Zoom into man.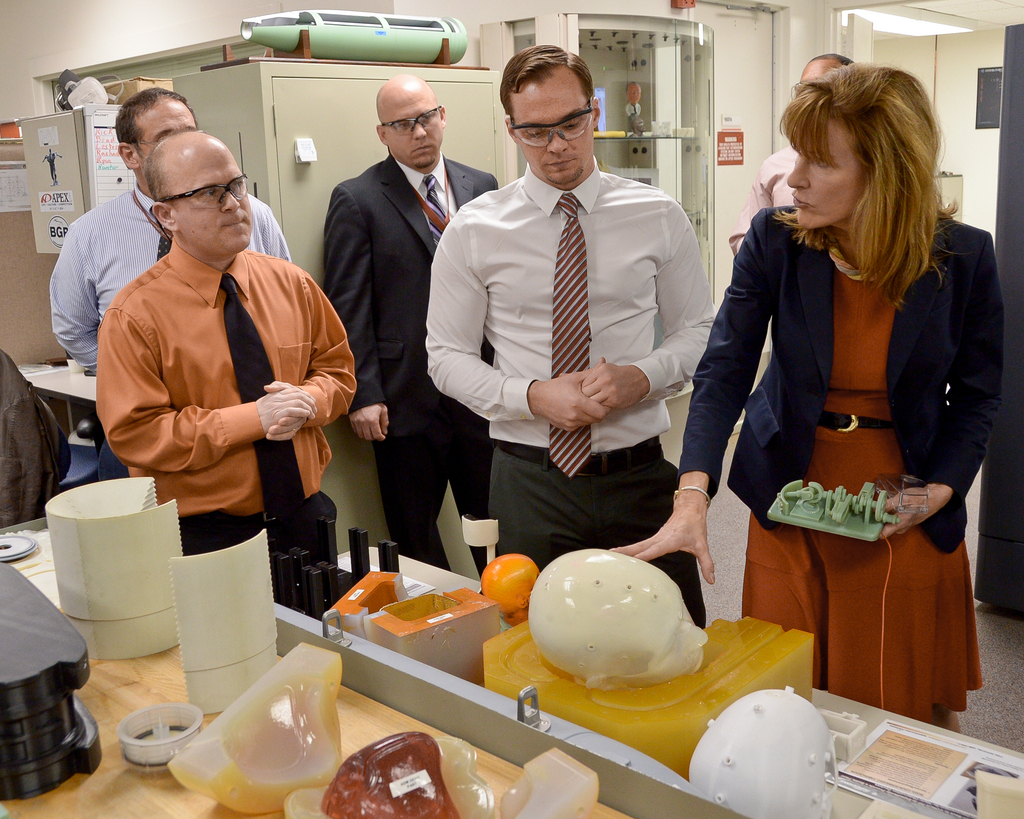
Zoom target: (426, 45, 717, 626).
